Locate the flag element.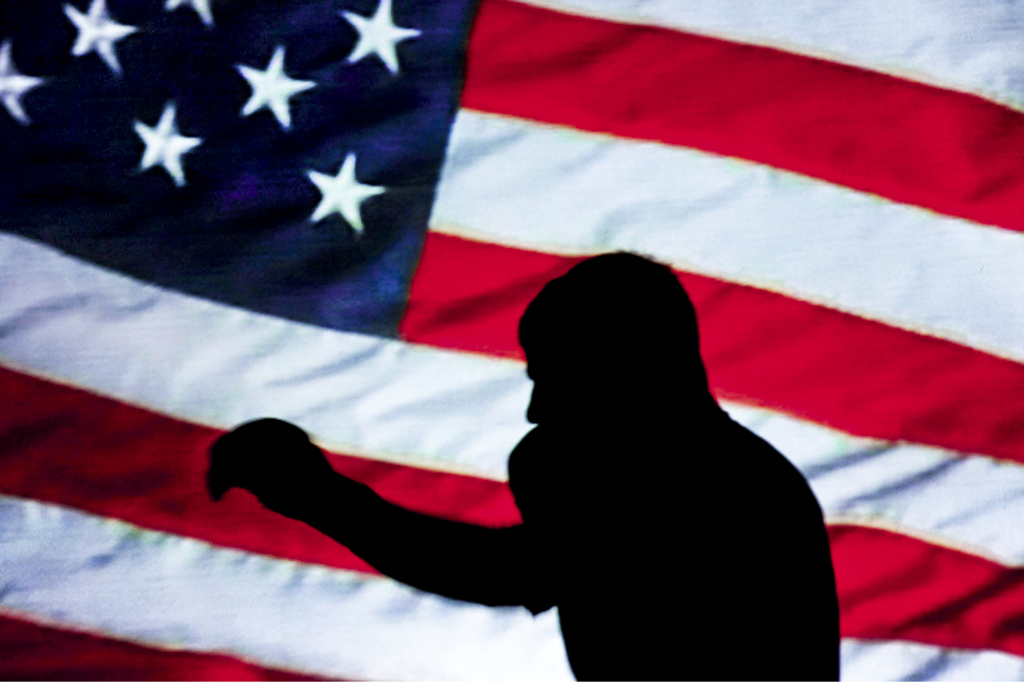
Element bbox: detection(0, 0, 1023, 678).
